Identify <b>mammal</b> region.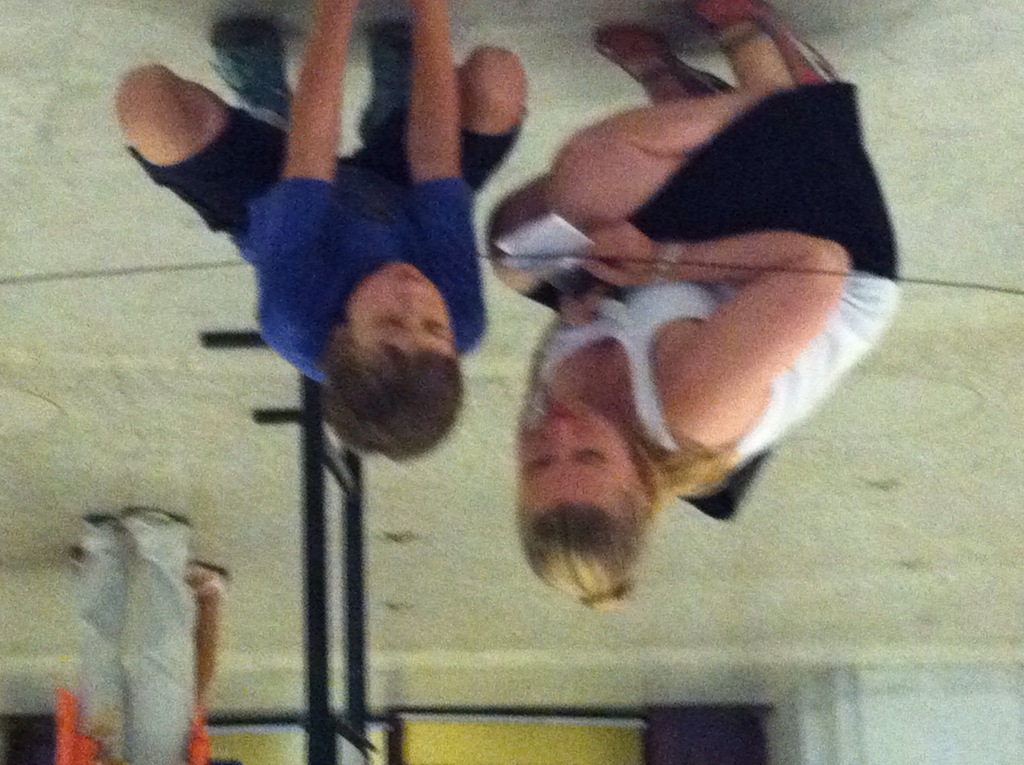
Region: bbox=(41, 506, 193, 764).
